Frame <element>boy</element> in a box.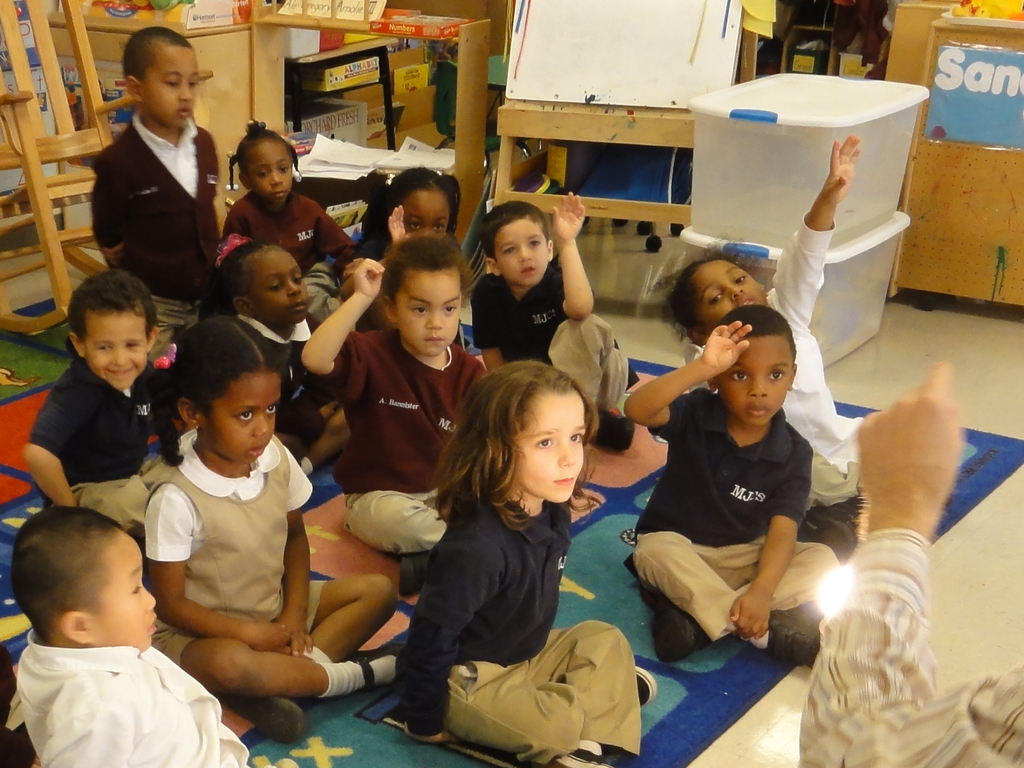
223,118,356,335.
